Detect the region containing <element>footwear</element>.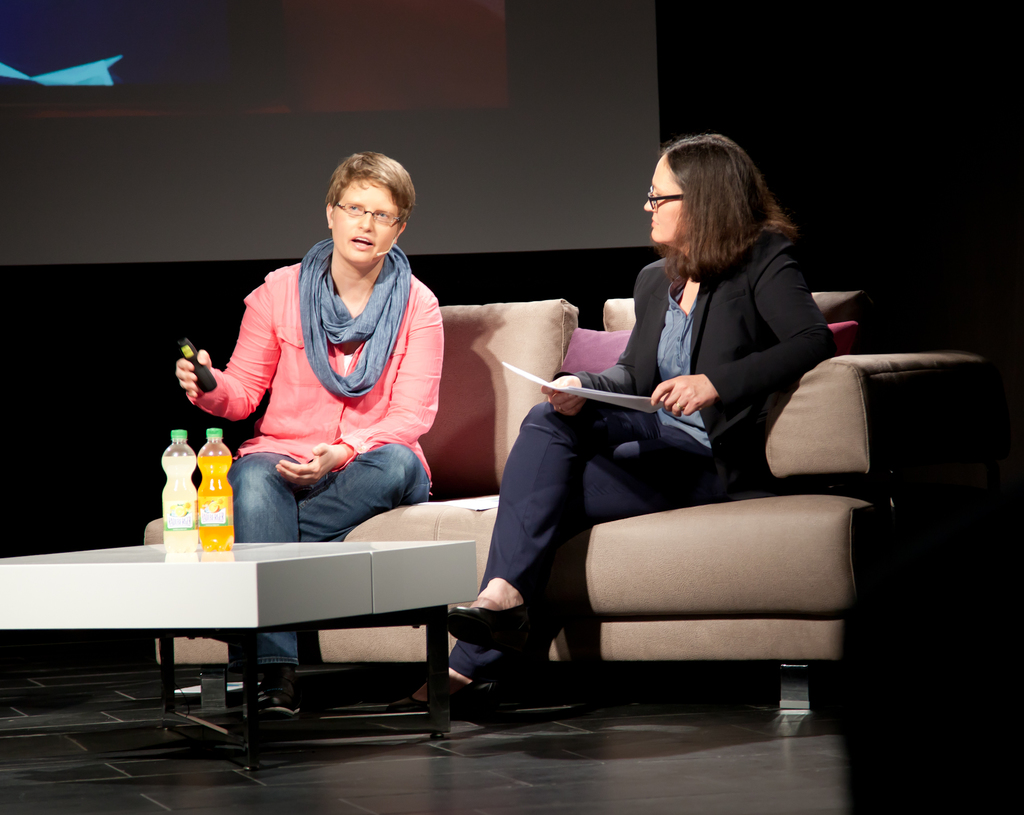
left=387, top=691, right=498, bottom=729.
